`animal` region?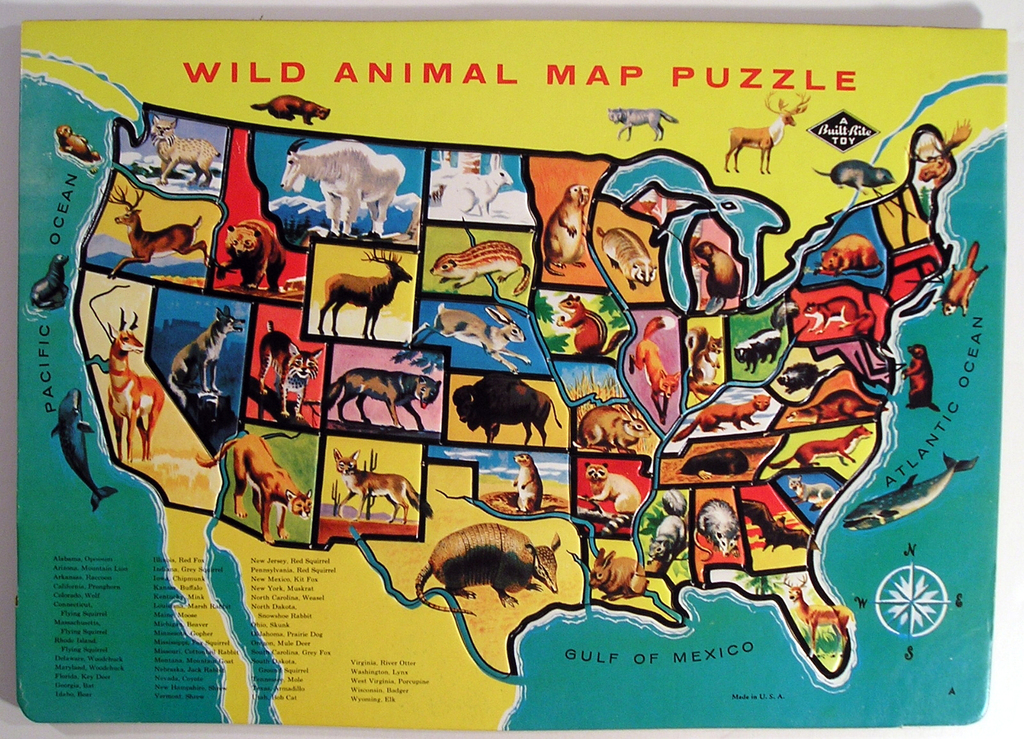
[left=399, top=308, right=522, bottom=358]
